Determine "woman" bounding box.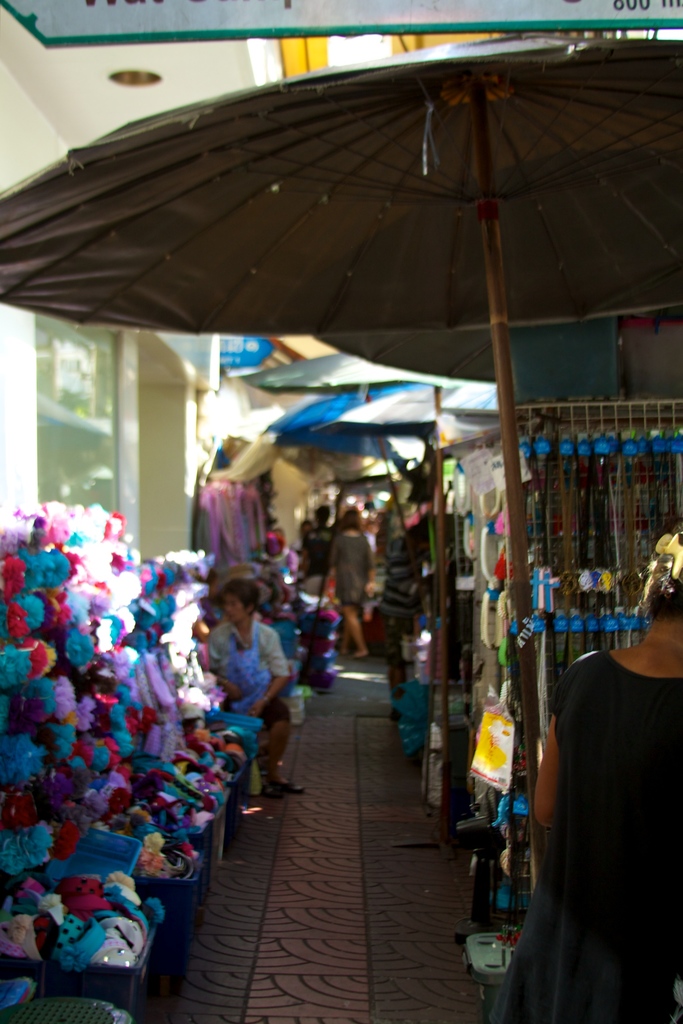
Determined: crop(495, 529, 682, 1023).
